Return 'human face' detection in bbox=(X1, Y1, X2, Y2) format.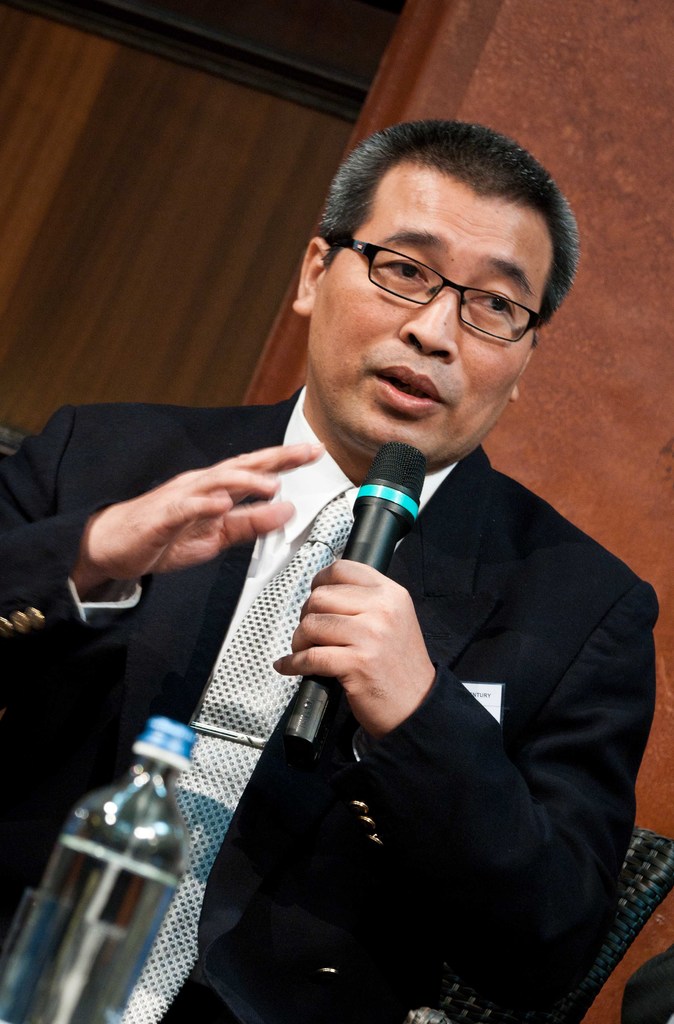
bbox=(298, 160, 564, 476).
